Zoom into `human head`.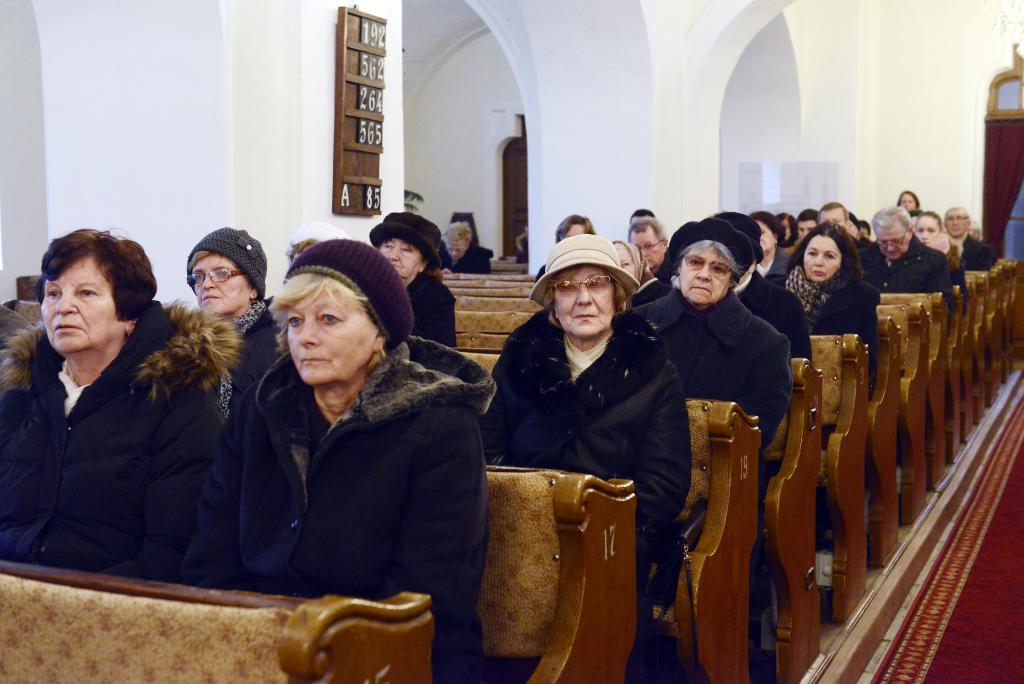
Zoom target: box(554, 212, 596, 242).
